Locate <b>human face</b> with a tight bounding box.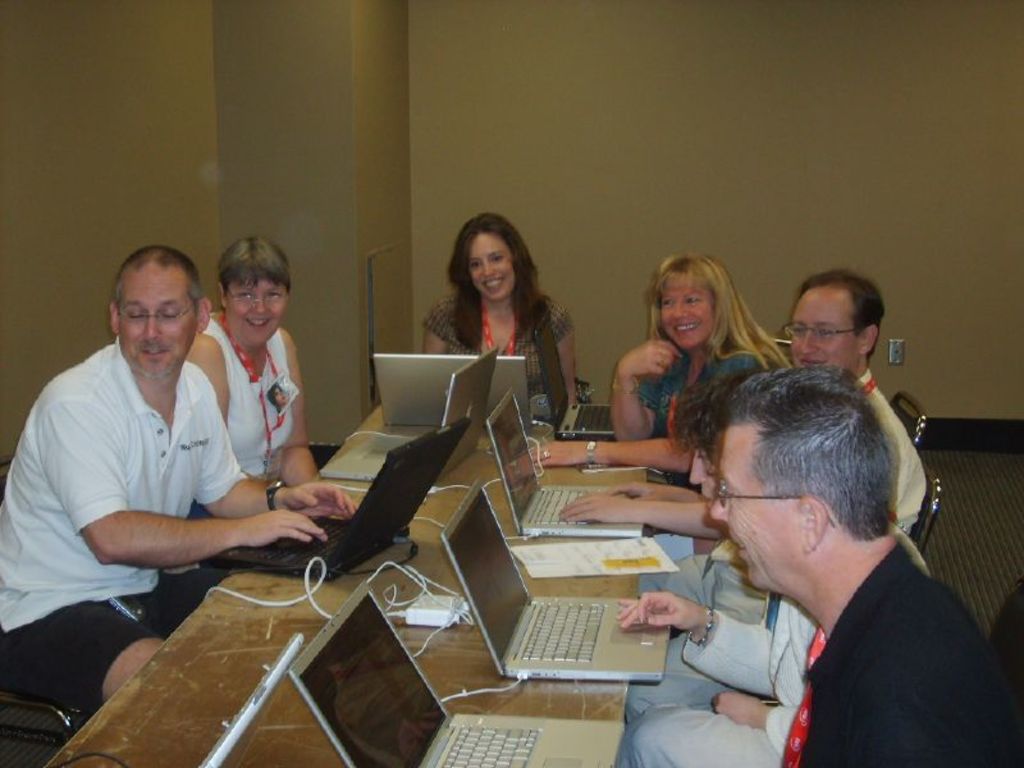
box(660, 276, 716, 347).
